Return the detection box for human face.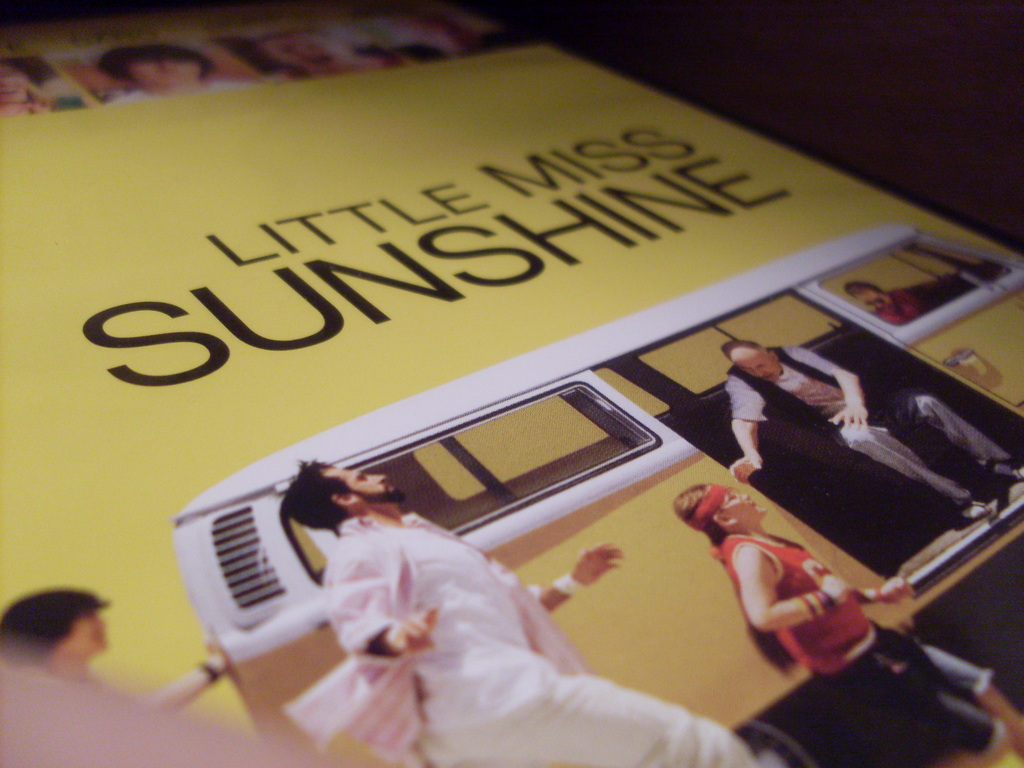
x1=716 y1=484 x2=769 y2=524.
